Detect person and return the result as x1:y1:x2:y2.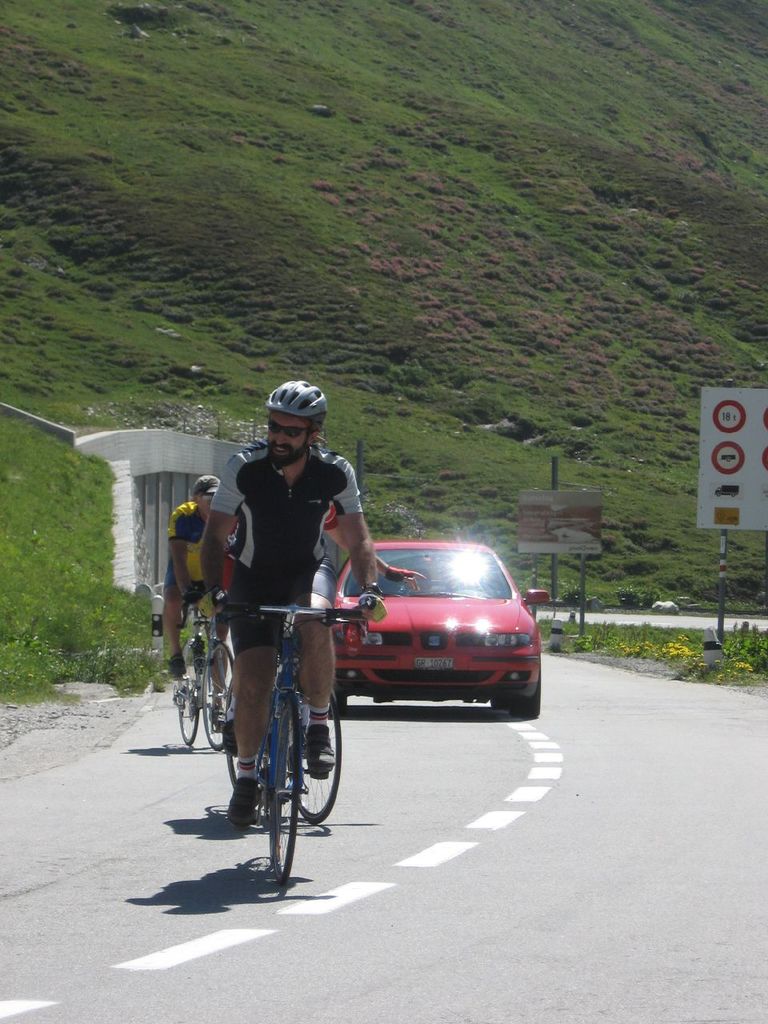
158:475:241:725.
